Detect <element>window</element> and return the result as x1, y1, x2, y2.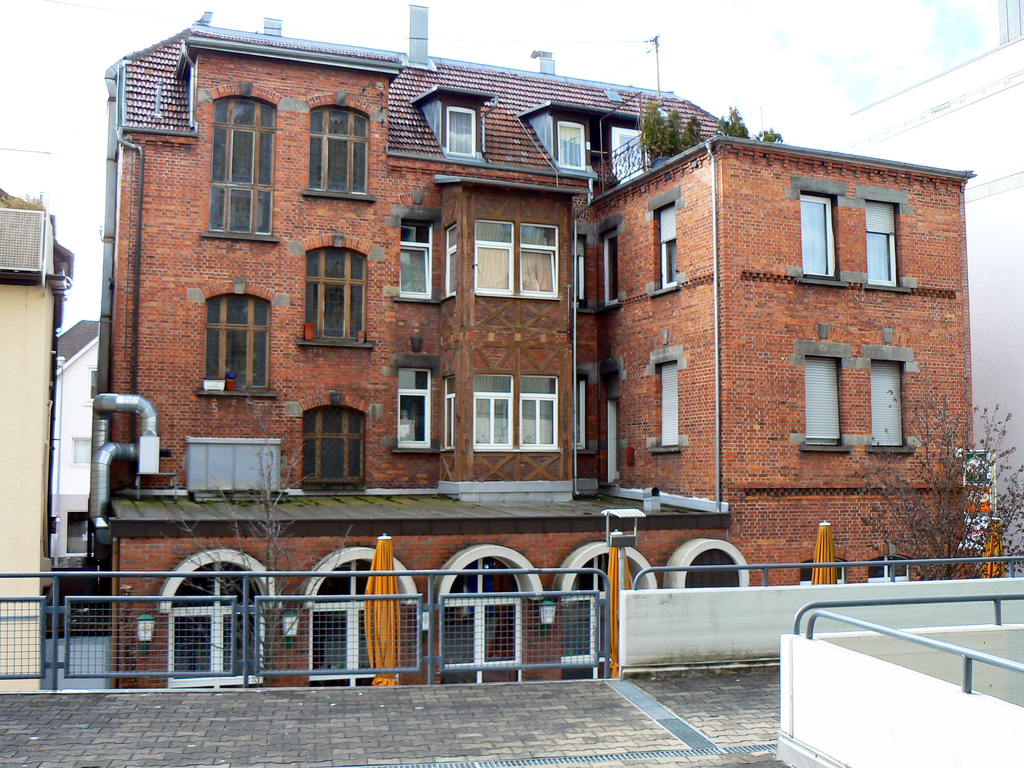
438, 378, 461, 454.
